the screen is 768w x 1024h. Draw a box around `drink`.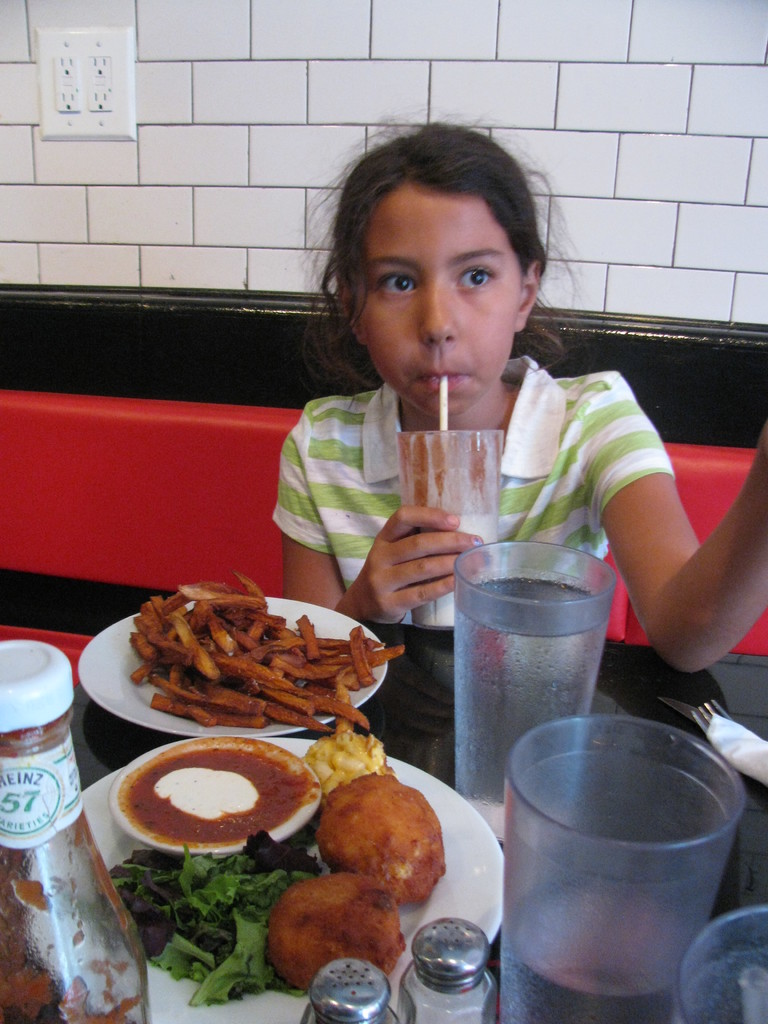
[left=405, top=510, right=503, bottom=634].
